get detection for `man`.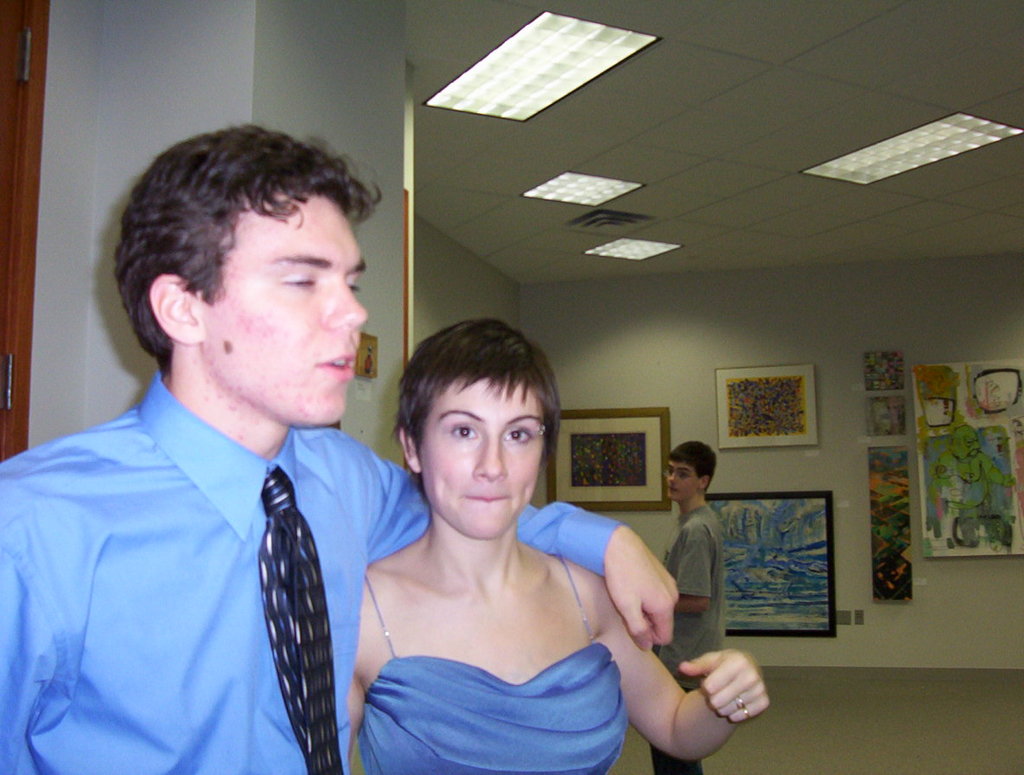
Detection: crop(0, 119, 676, 774).
